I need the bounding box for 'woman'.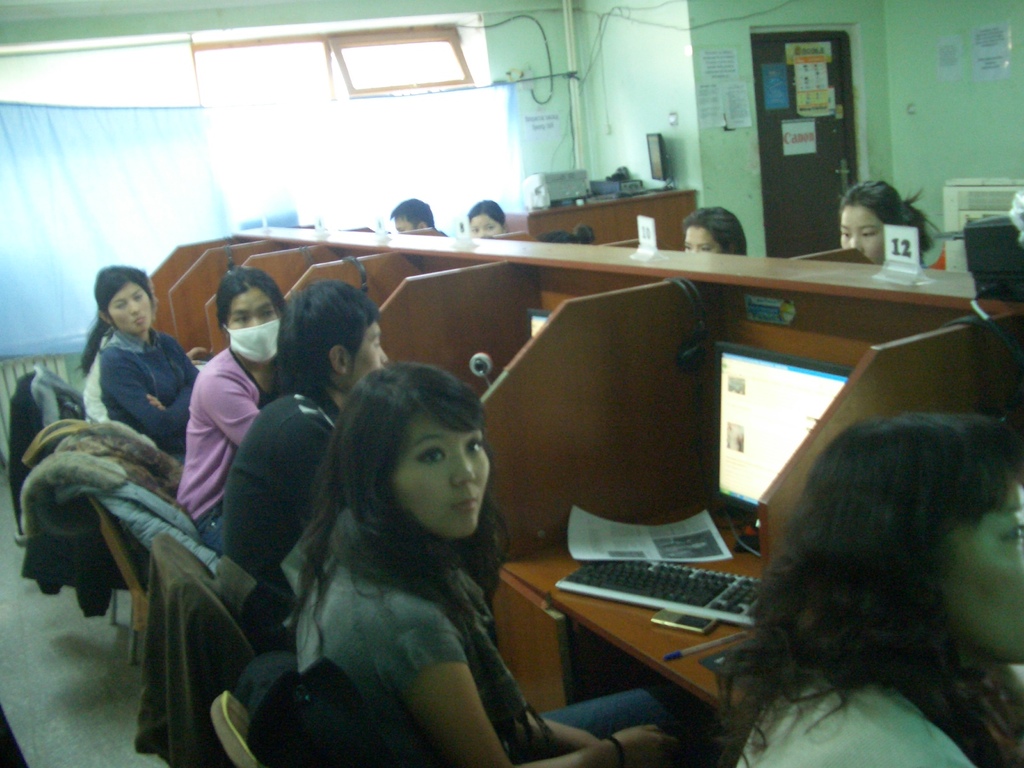
Here it is: BBox(732, 415, 1023, 767).
